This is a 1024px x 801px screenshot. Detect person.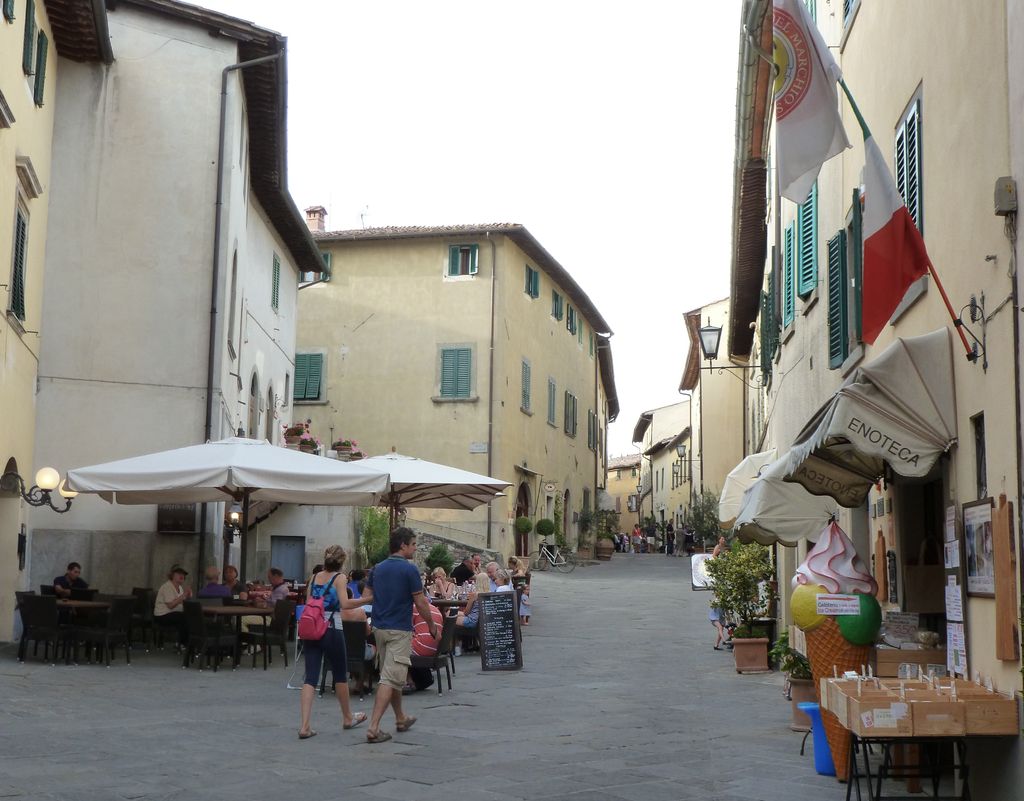
pyautogui.locateOnScreen(707, 576, 732, 651).
